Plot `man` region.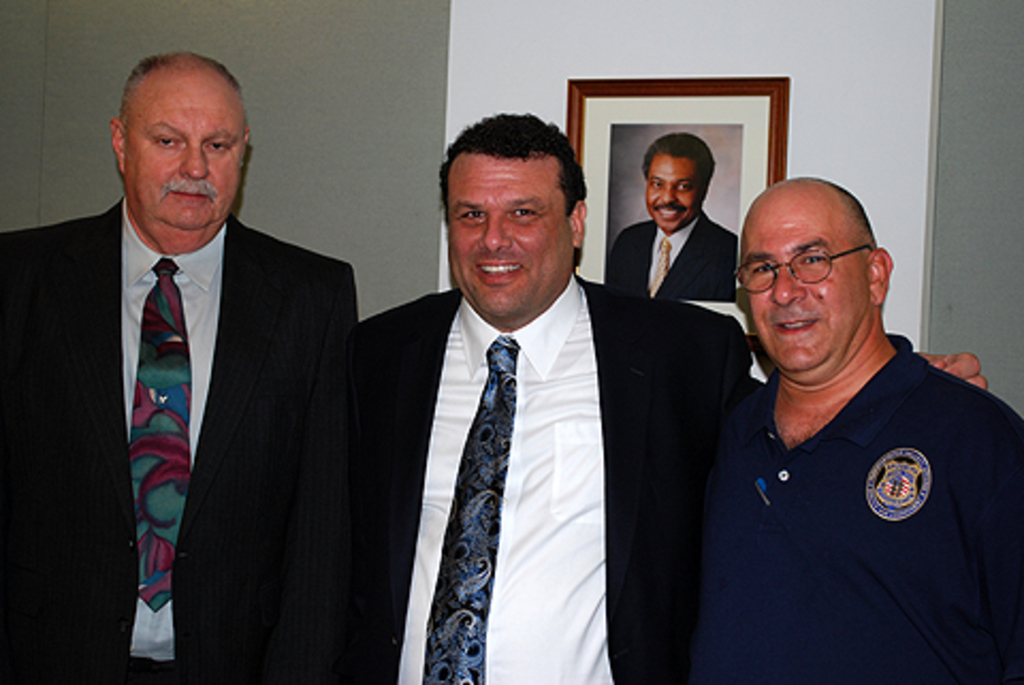
Plotted at crop(271, 115, 757, 683).
